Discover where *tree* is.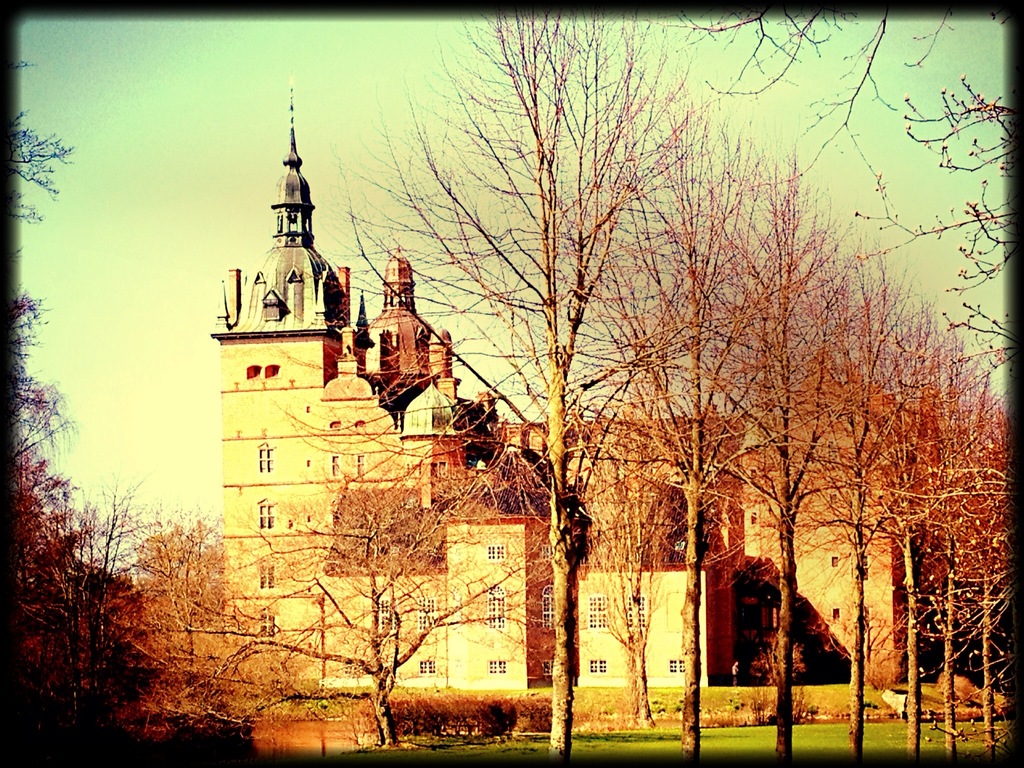
Discovered at 641,5,1016,404.
